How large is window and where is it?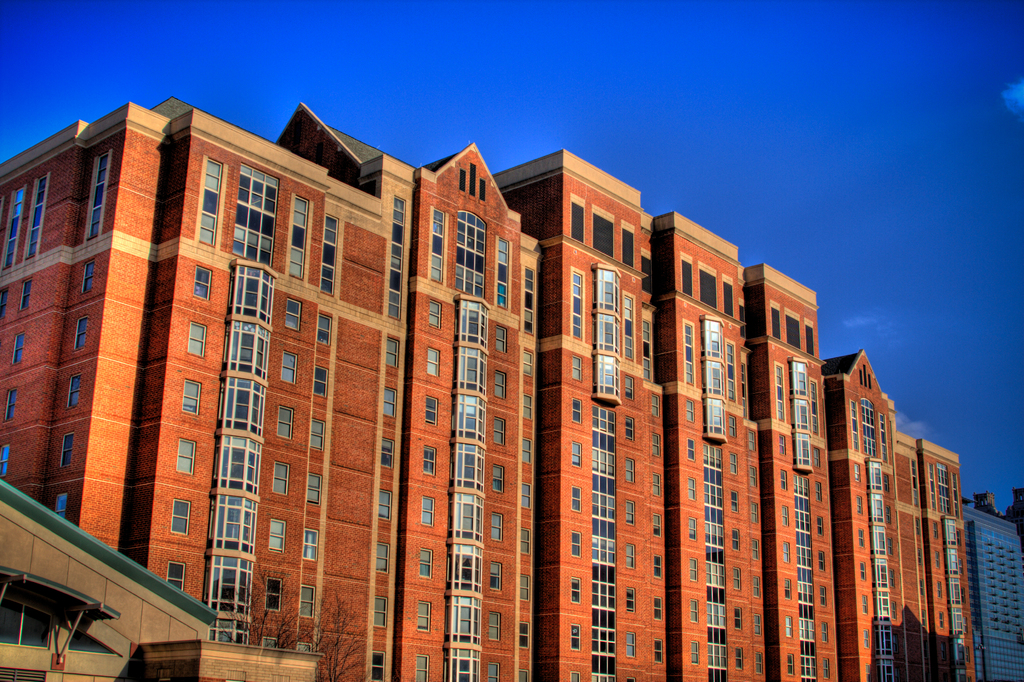
Bounding box: <bbox>572, 397, 581, 423</bbox>.
